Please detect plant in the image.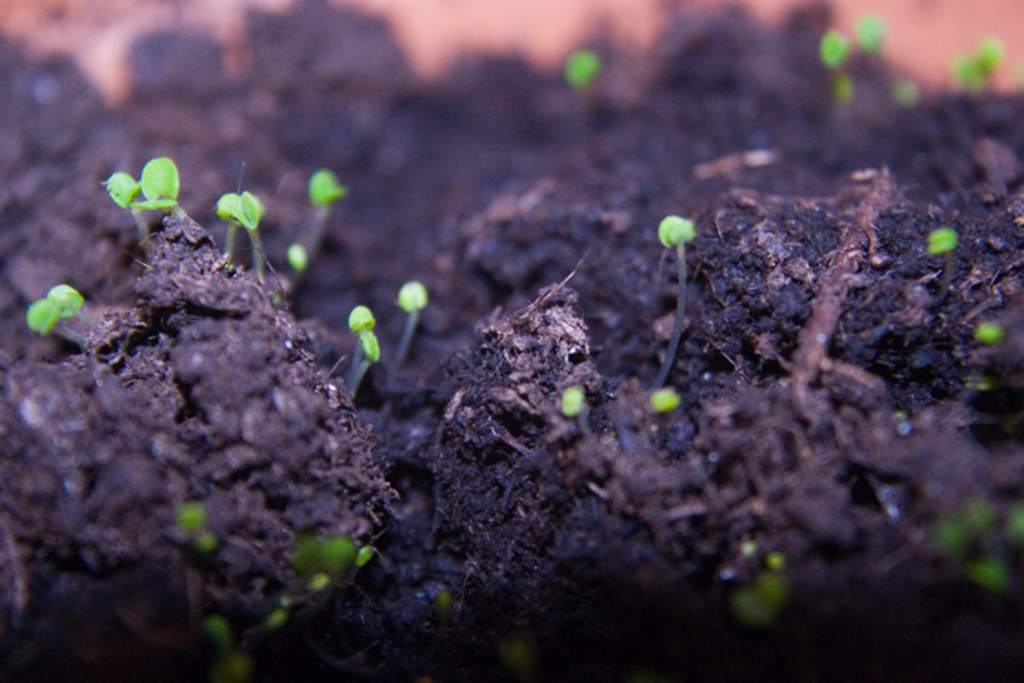
l=265, t=516, r=385, b=649.
